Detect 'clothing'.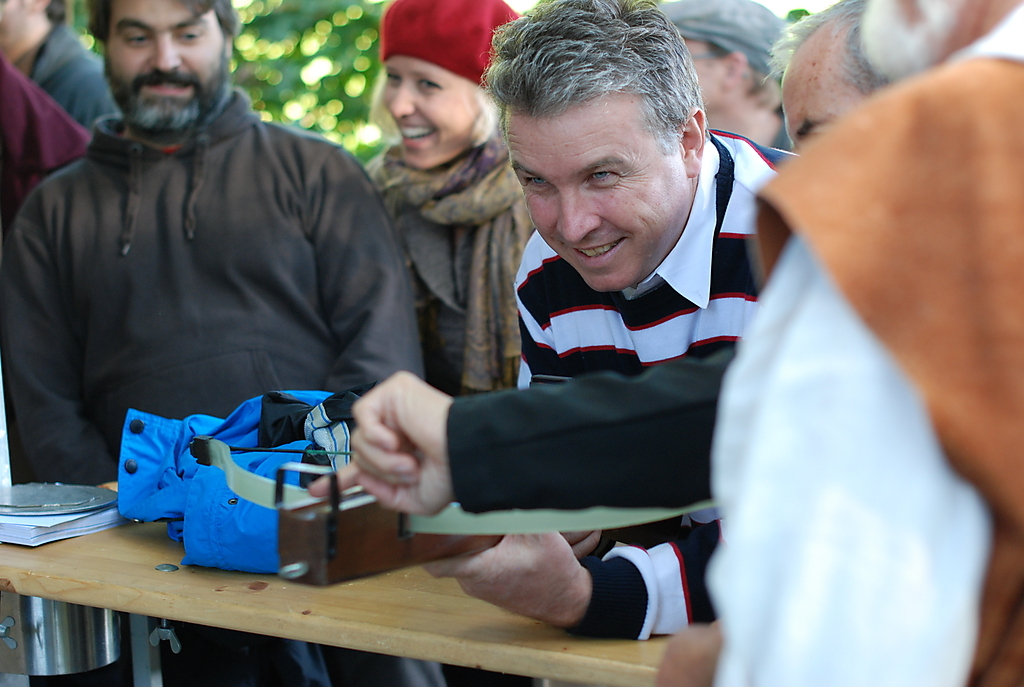
Detected at Rect(374, 138, 533, 406).
